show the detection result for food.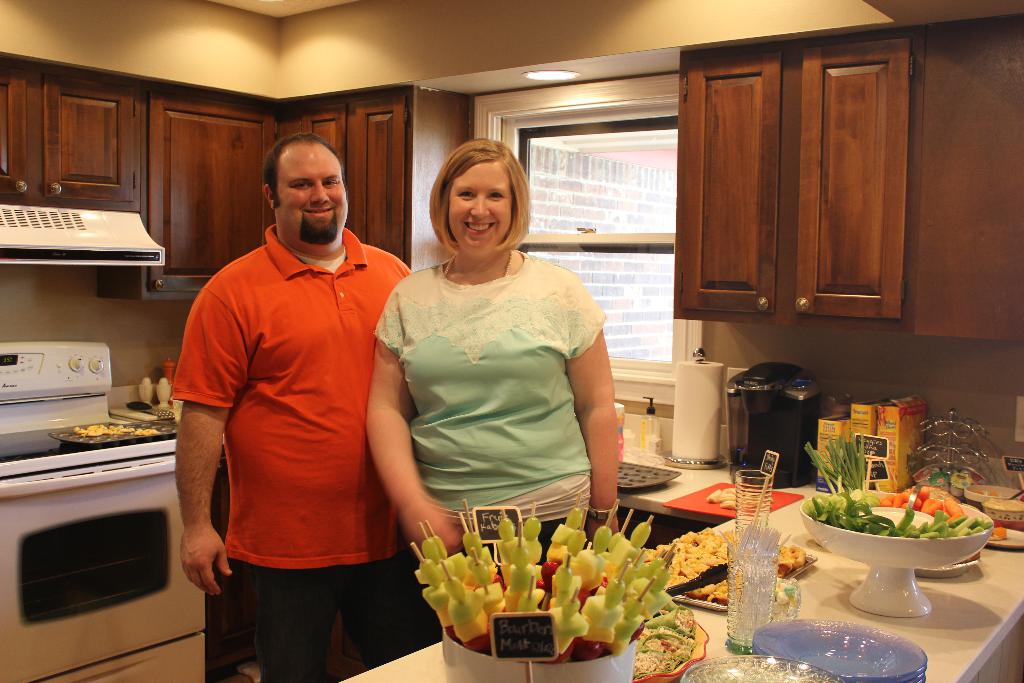
437,535,473,581.
